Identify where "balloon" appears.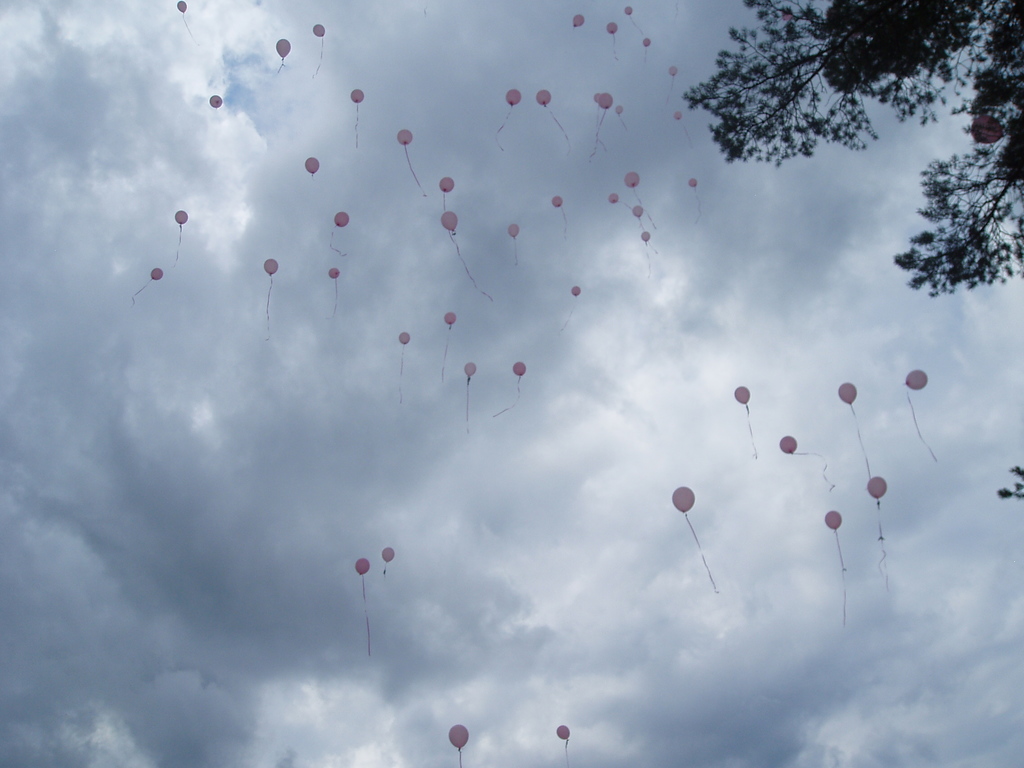
Appears at crop(822, 510, 842, 531).
